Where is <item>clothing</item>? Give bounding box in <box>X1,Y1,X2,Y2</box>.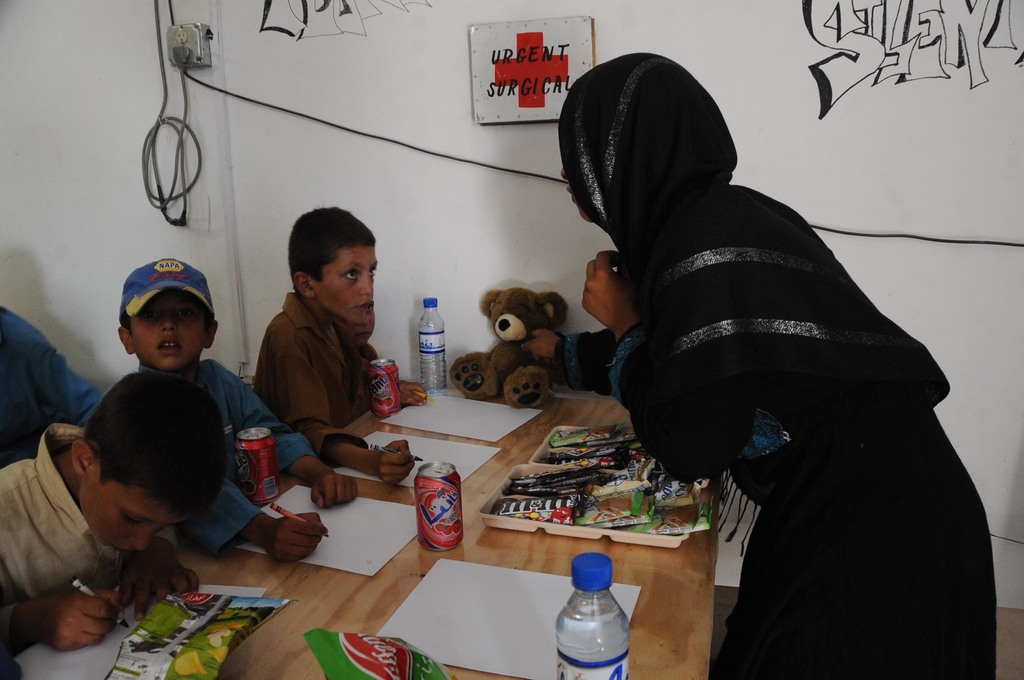
<box>0,429,130,659</box>.
